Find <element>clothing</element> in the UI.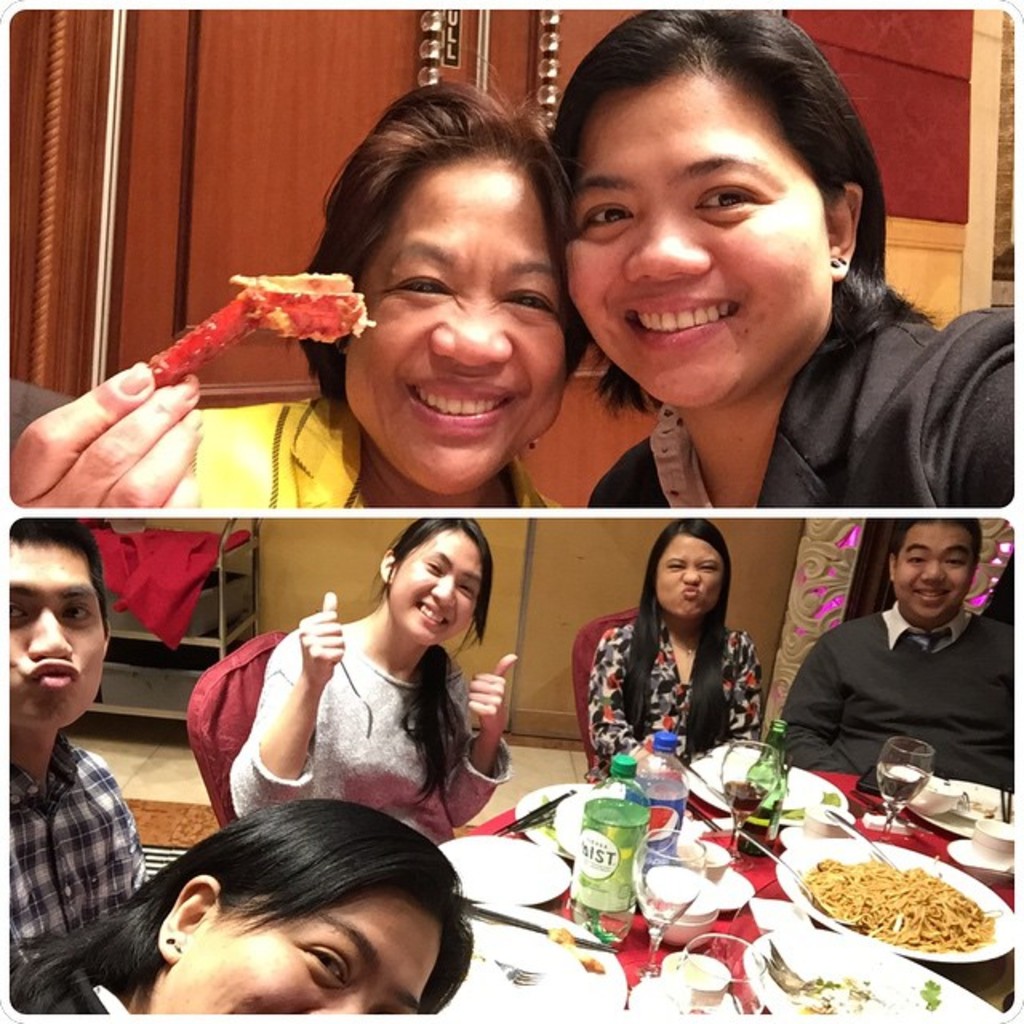
UI element at (x1=768, y1=592, x2=1008, y2=818).
